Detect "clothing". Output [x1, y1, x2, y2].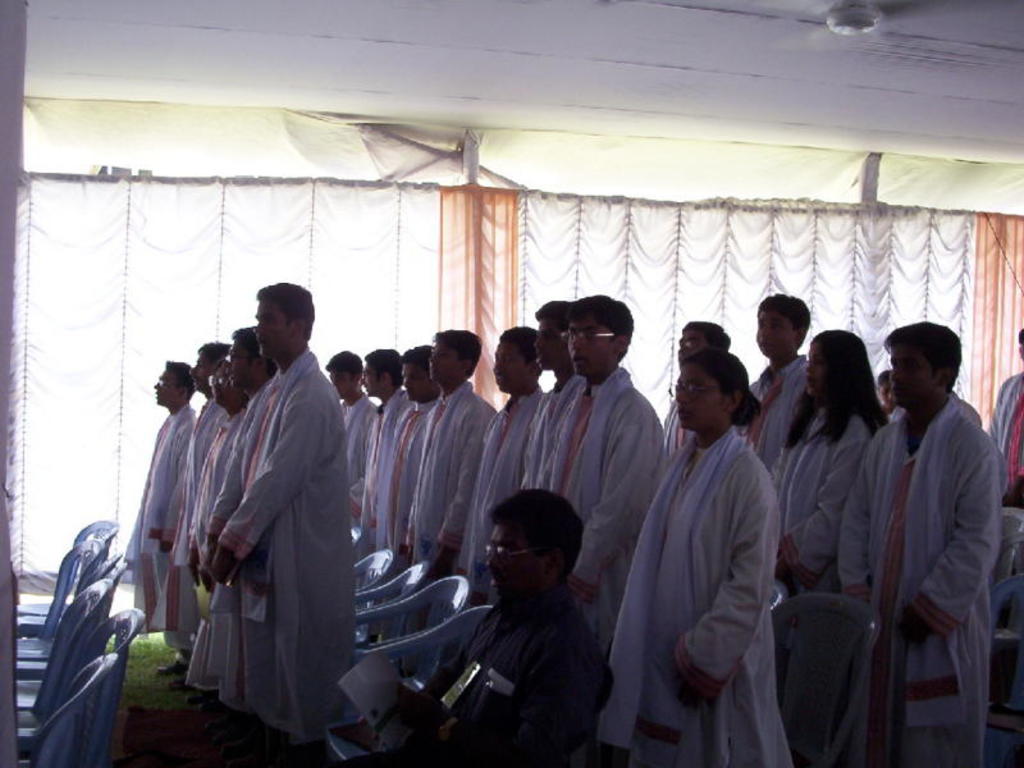
[836, 399, 993, 765].
